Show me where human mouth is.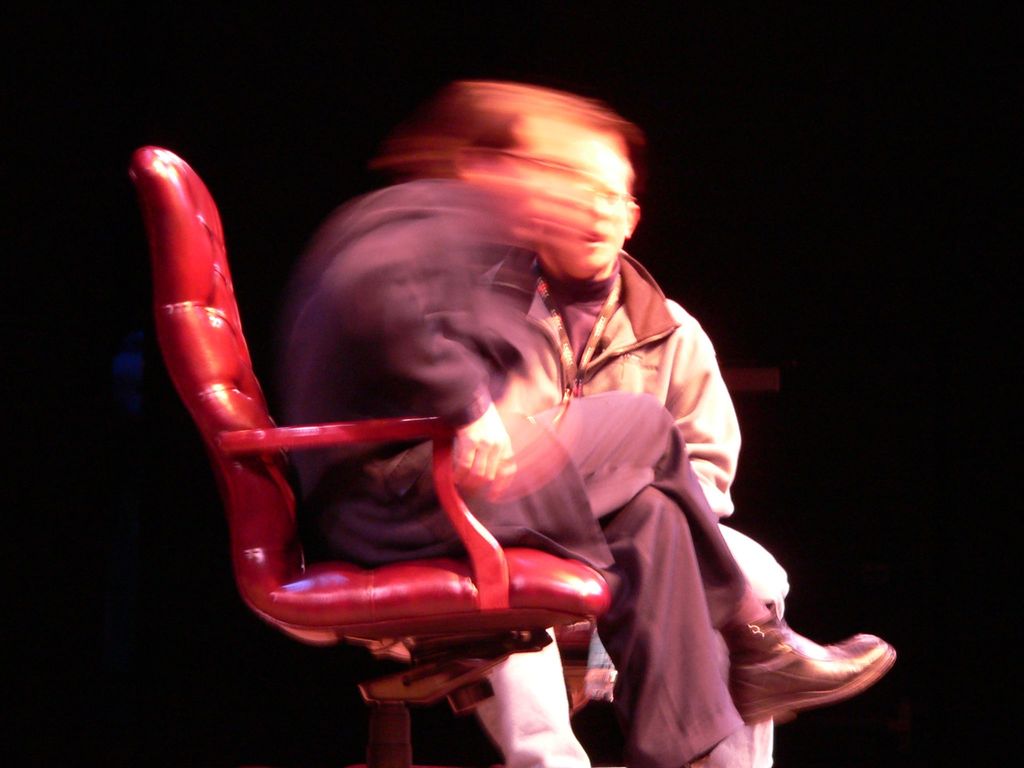
human mouth is at BBox(575, 227, 611, 246).
